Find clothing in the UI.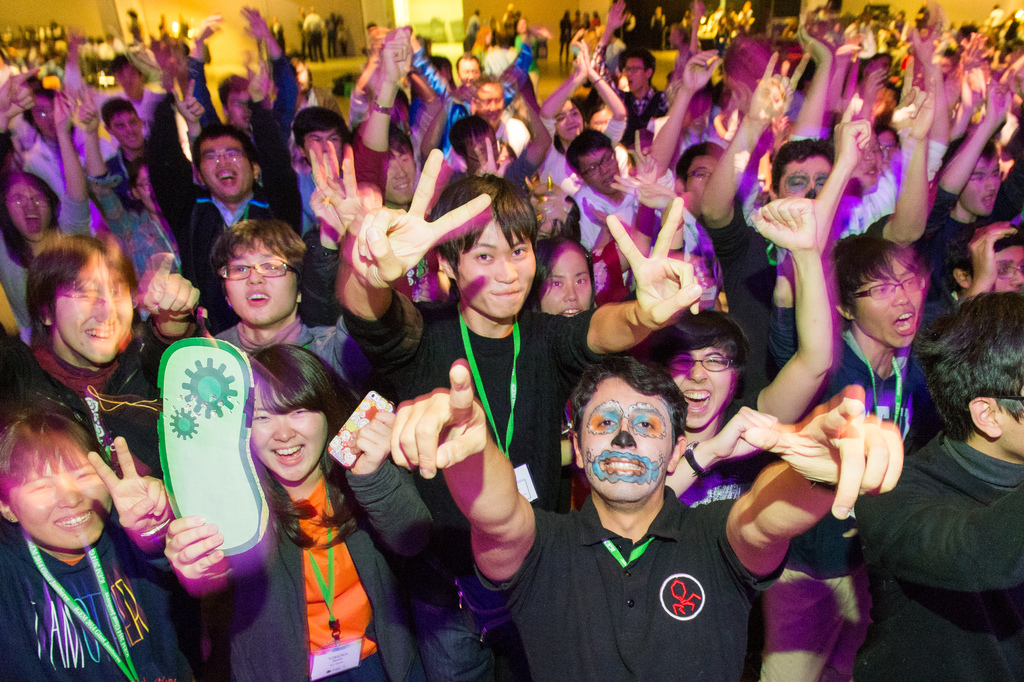
UI element at <region>847, 437, 1020, 681</region>.
